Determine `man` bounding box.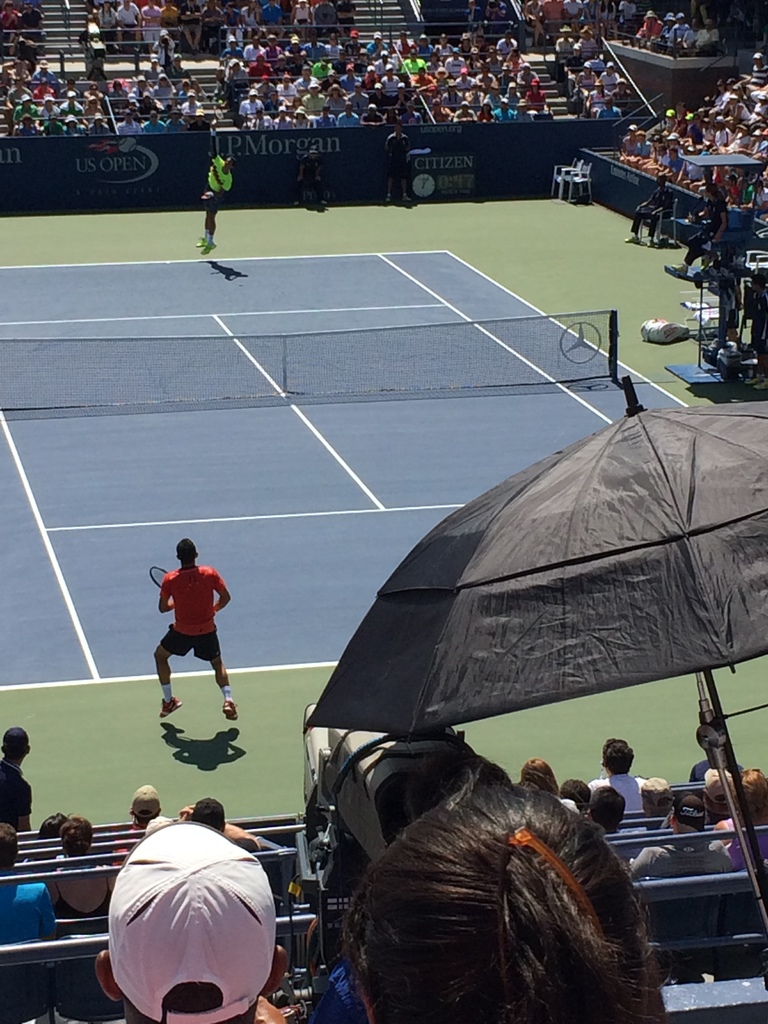
Determined: (385,123,413,209).
